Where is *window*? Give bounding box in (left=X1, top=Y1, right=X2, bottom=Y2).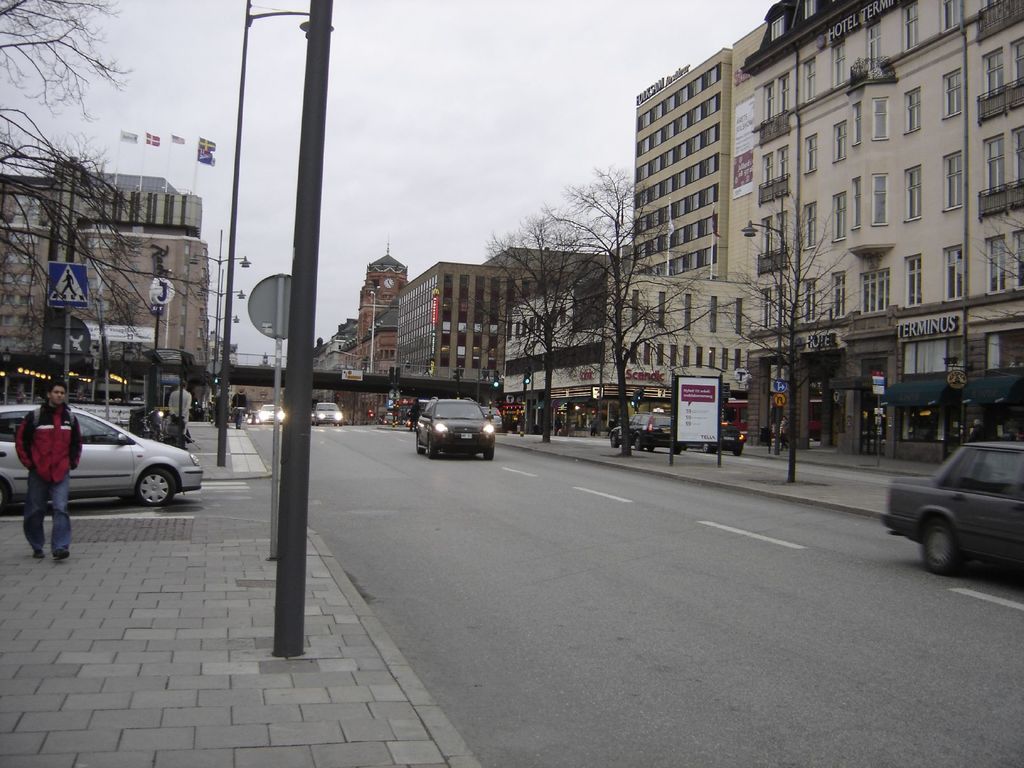
(left=993, top=135, right=1006, bottom=193).
